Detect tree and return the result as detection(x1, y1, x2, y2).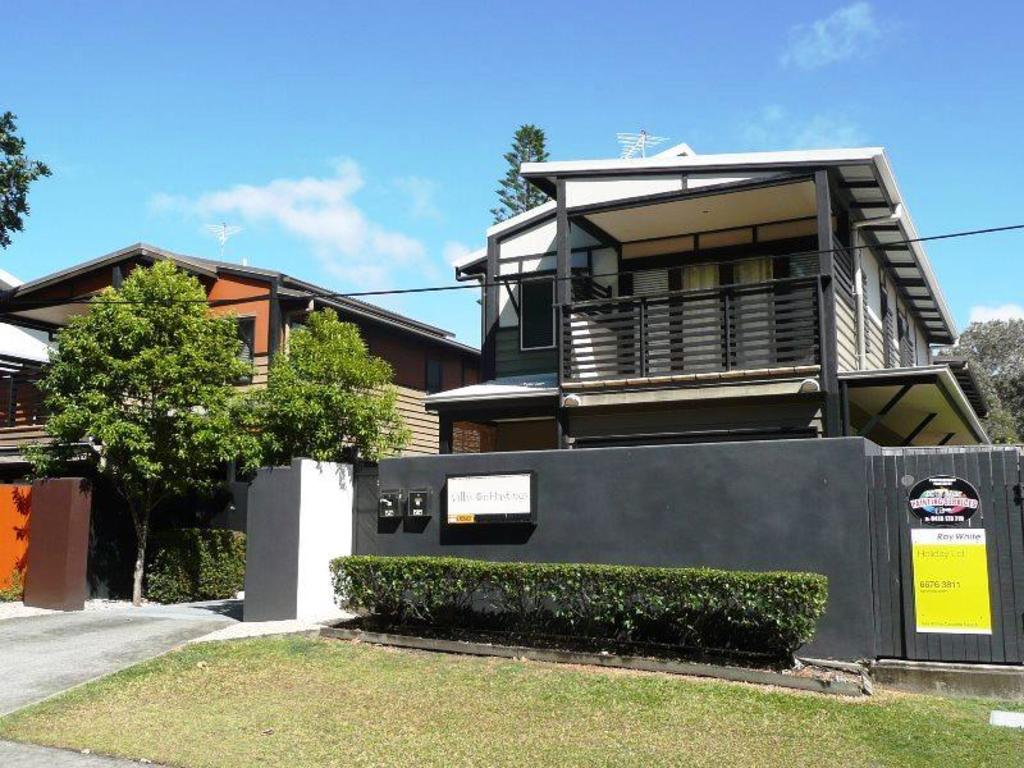
detection(0, 109, 50, 251).
